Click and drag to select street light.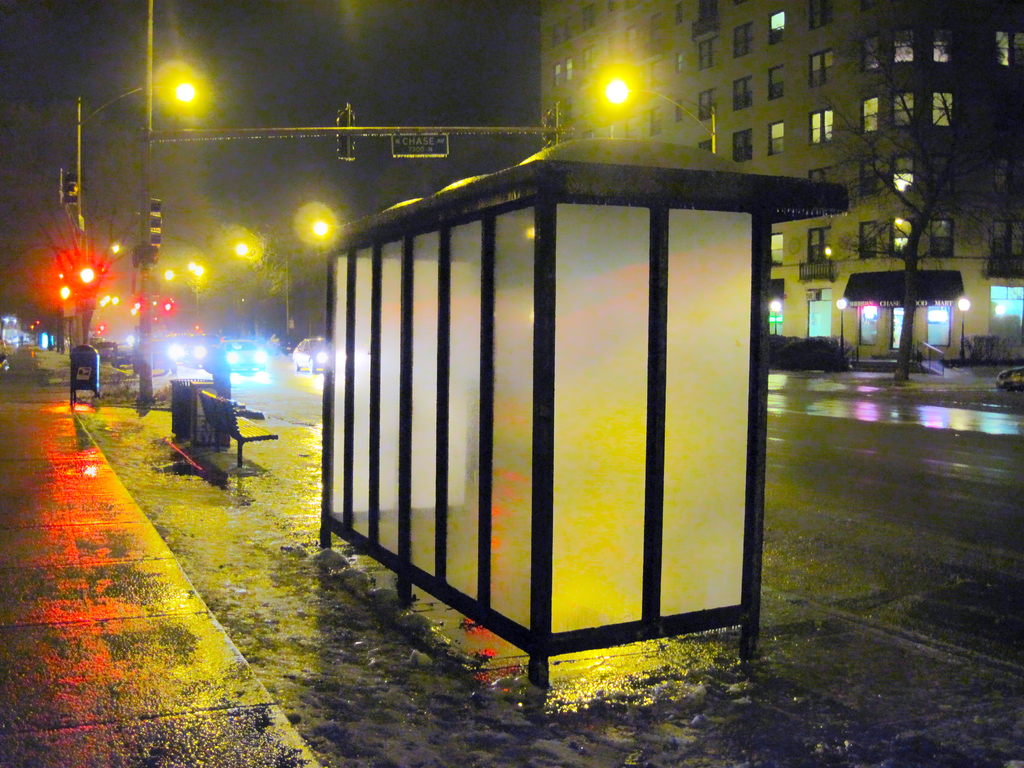
Selection: 139,0,193,398.
